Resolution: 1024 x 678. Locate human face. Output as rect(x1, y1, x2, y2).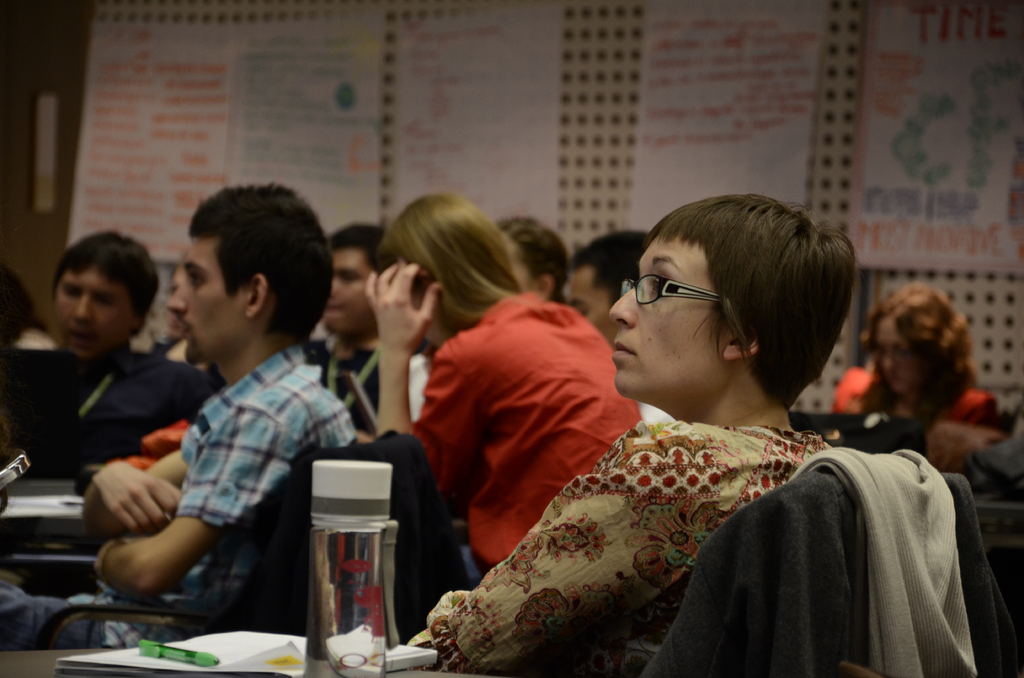
rect(53, 266, 134, 351).
